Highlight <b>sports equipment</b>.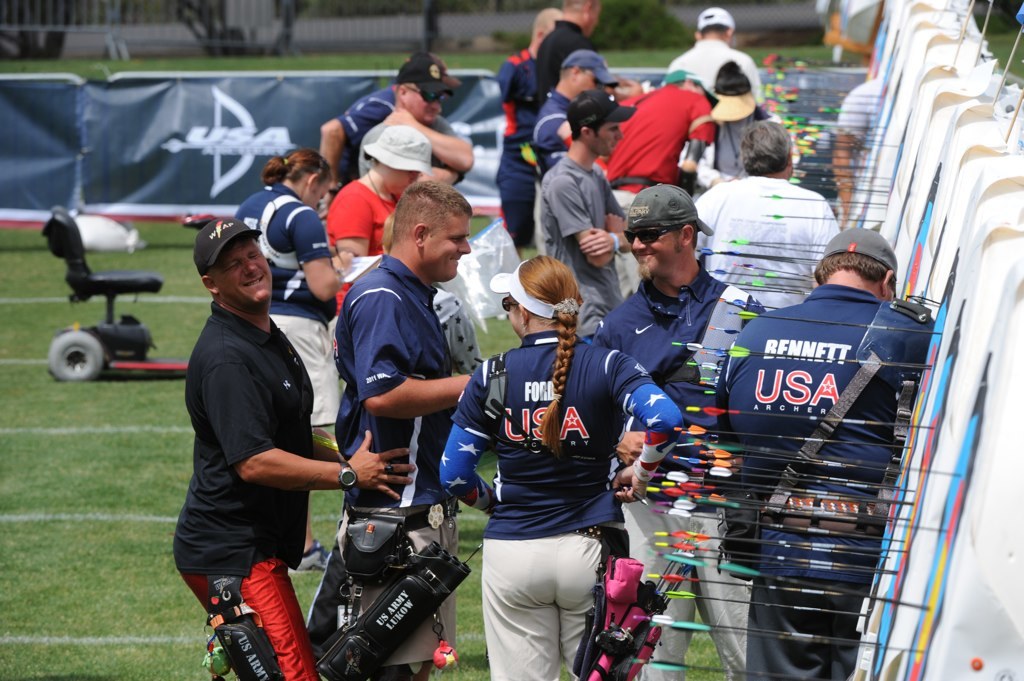
Highlighted region: select_region(626, 655, 903, 680).
